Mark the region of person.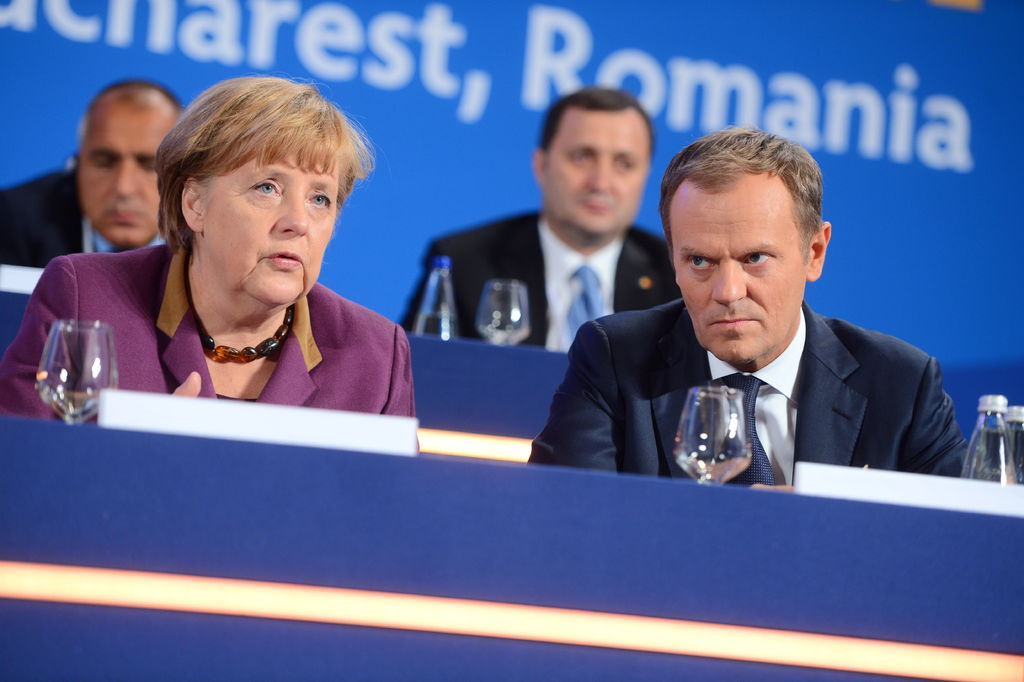
Region: region(0, 73, 424, 456).
